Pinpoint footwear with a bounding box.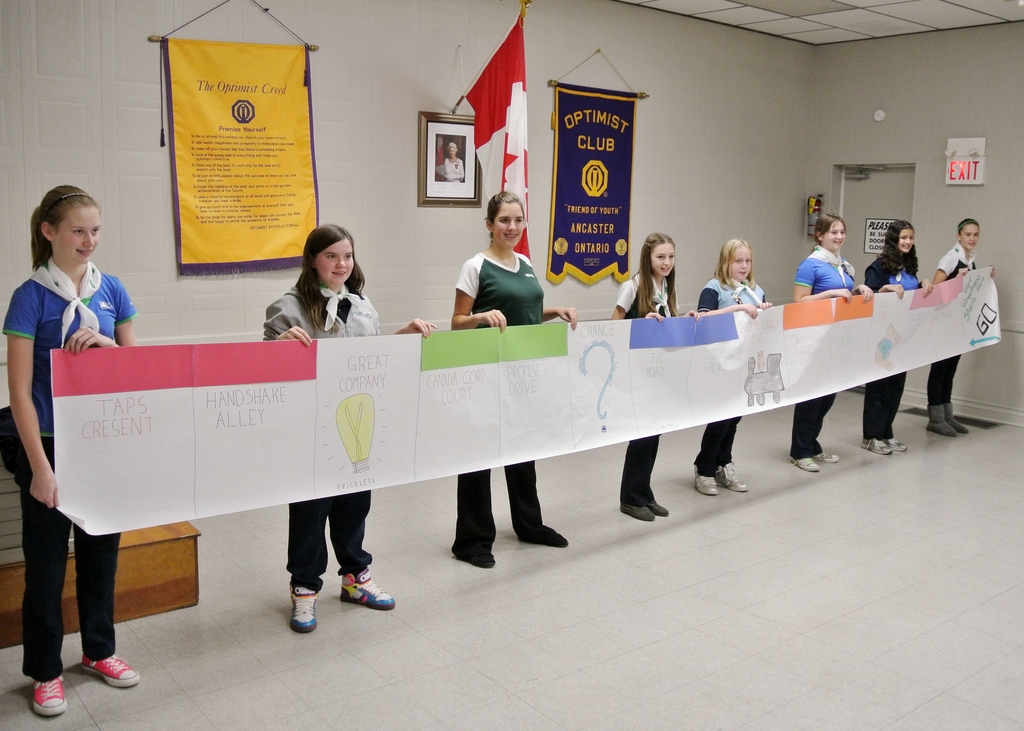
(862, 439, 891, 454).
